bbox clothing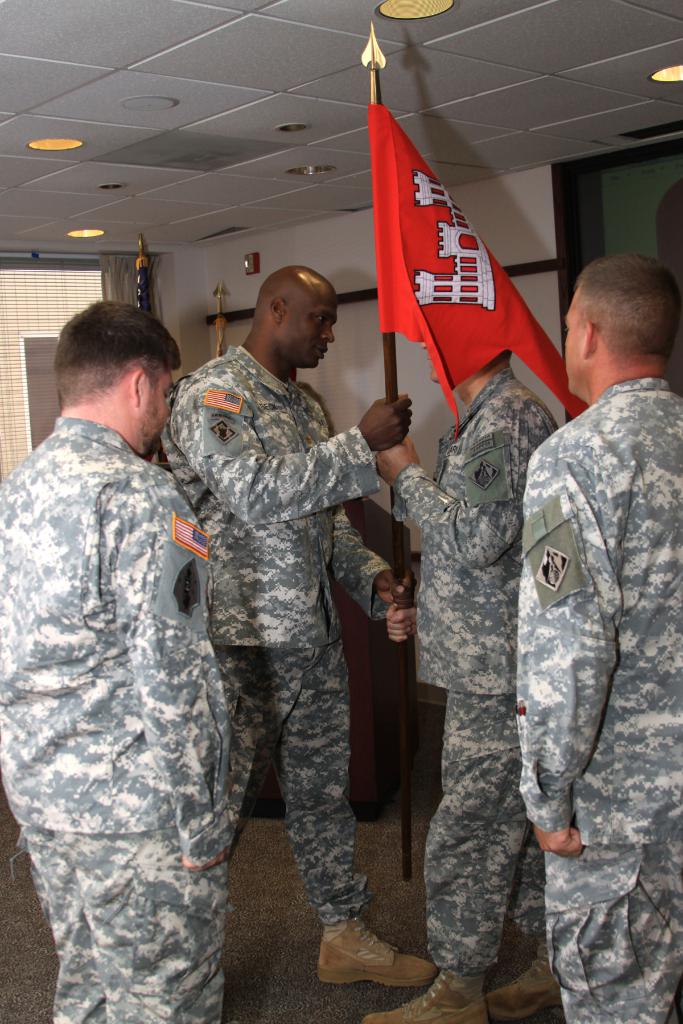
bbox(412, 365, 582, 986)
